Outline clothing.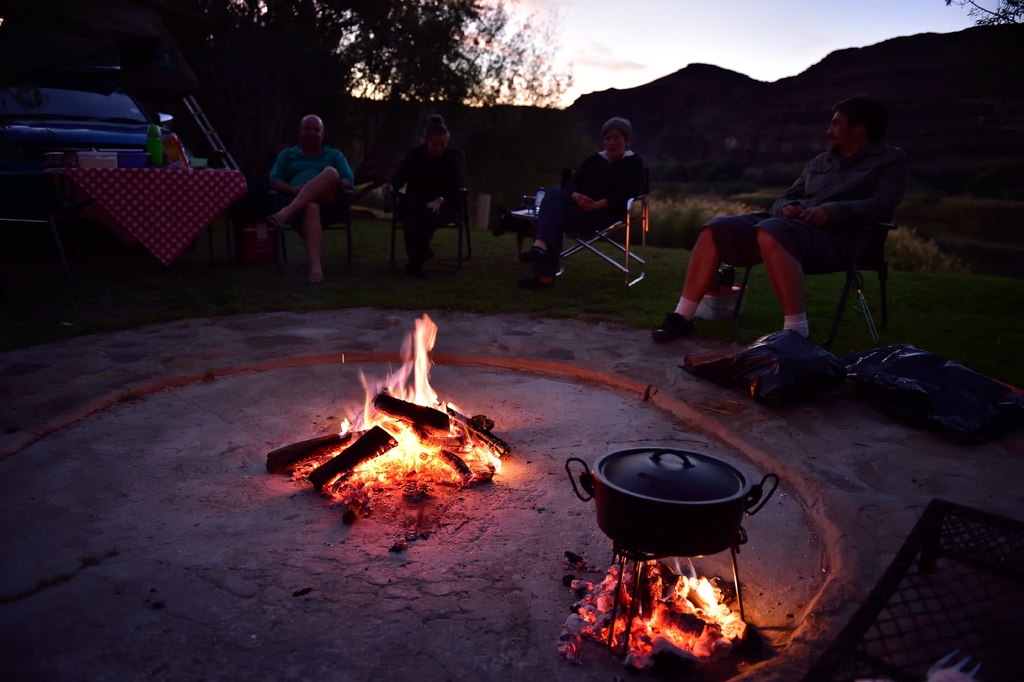
Outline: bbox=[532, 145, 649, 259].
